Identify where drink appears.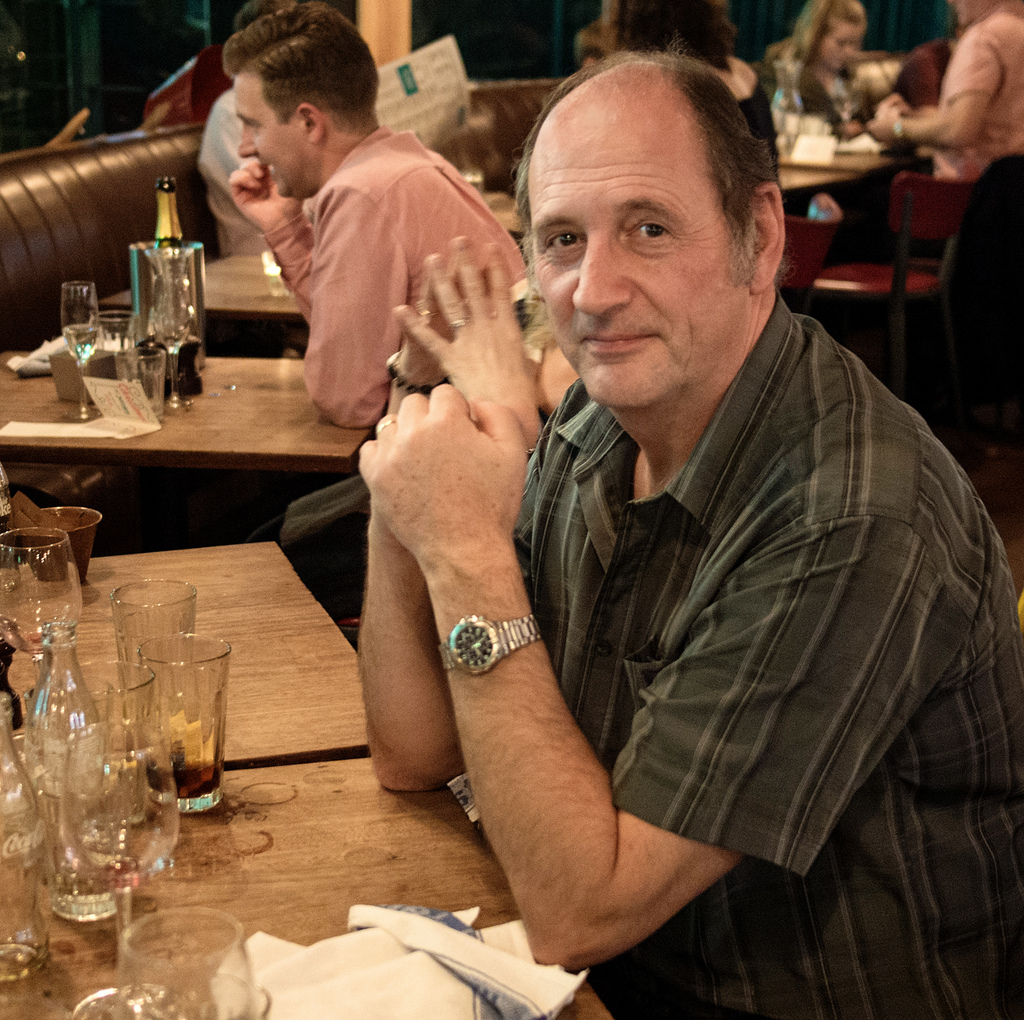
Appears at <region>138, 161, 203, 390</region>.
